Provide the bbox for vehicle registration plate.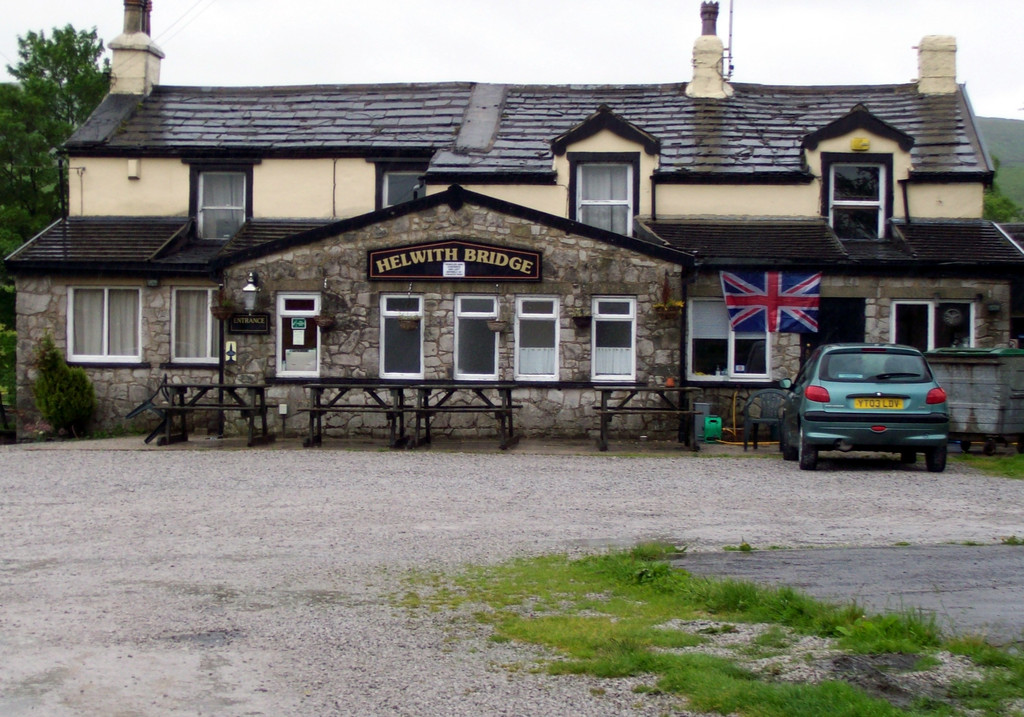
bbox=(852, 393, 902, 408).
